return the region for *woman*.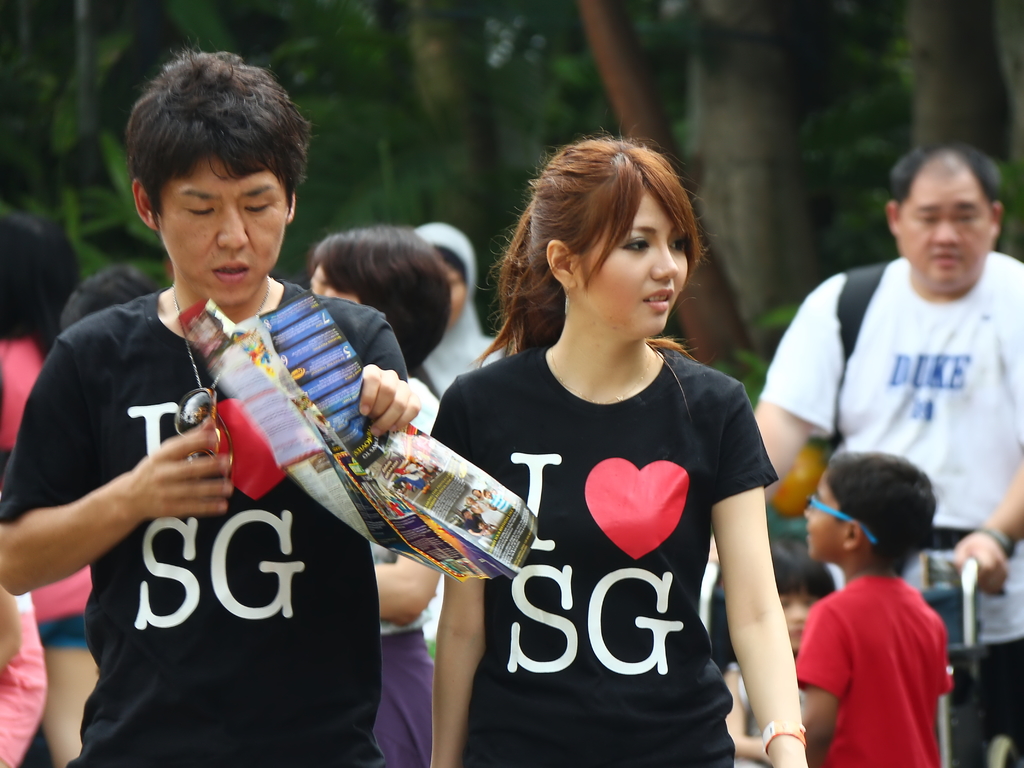
419, 112, 826, 767.
